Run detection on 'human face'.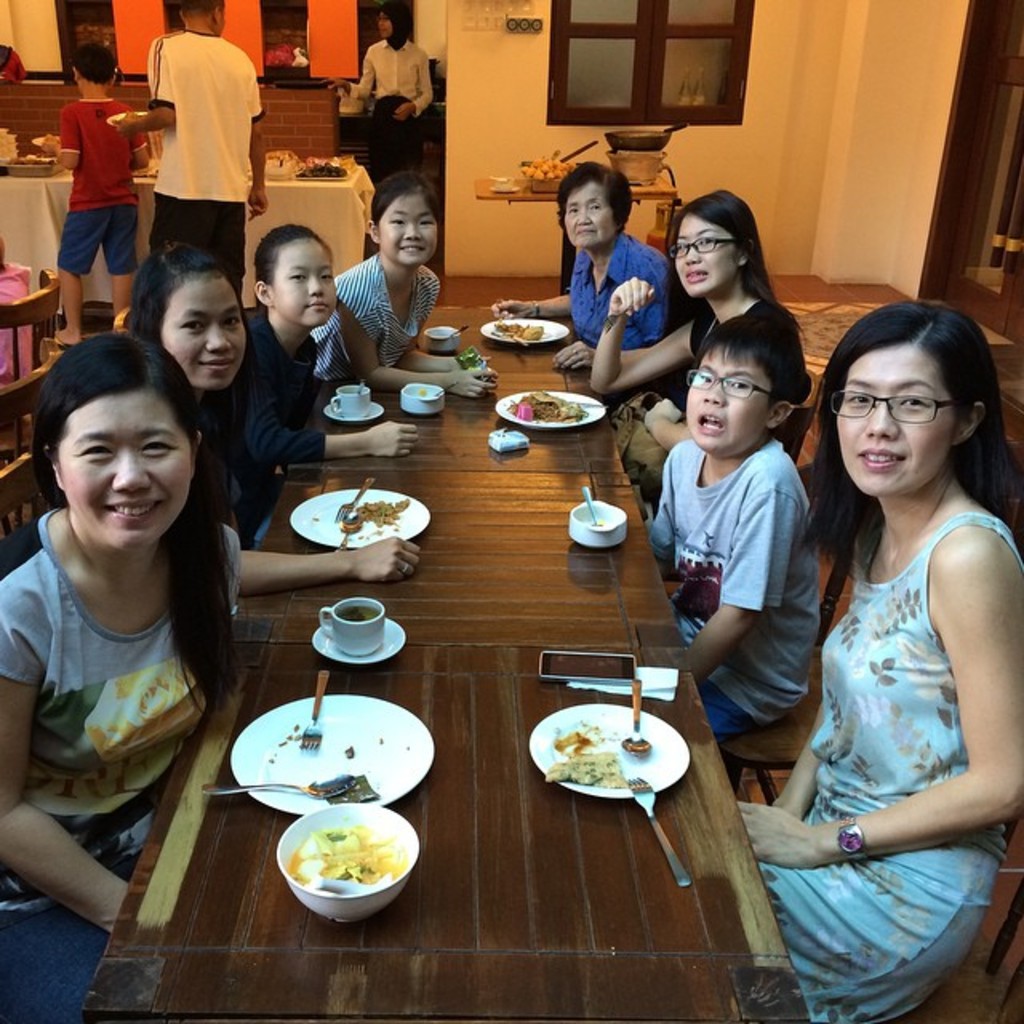
Result: bbox=[274, 237, 336, 328].
